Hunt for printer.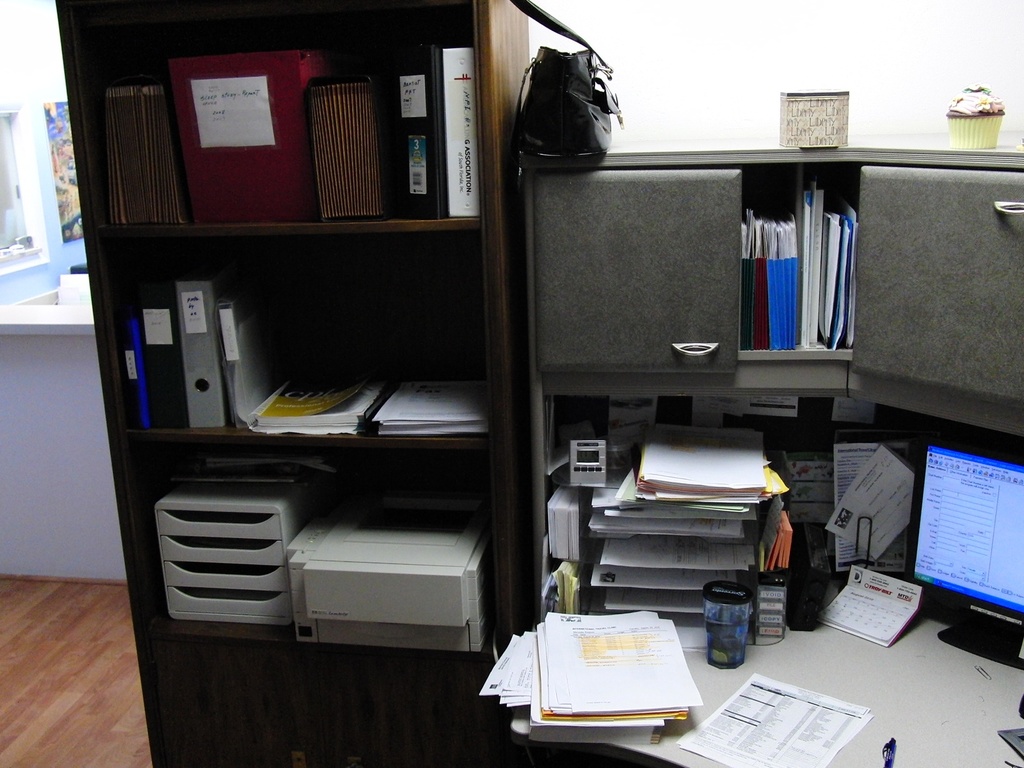
Hunted down at bbox=(287, 494, 483, 650).
